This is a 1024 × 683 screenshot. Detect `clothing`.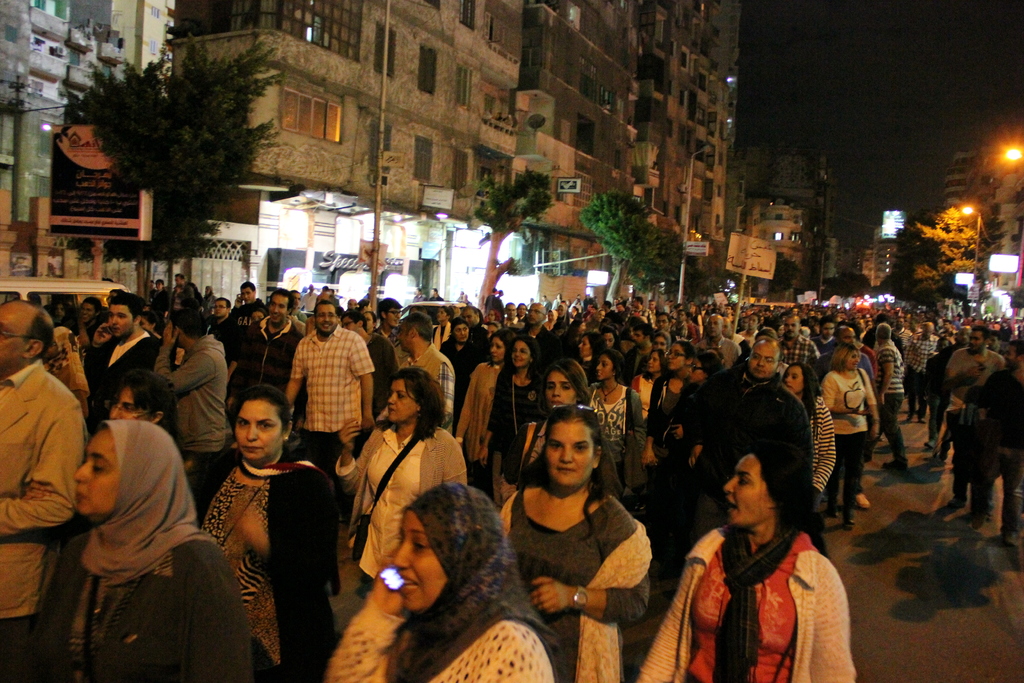
(x1=674, y1=369, x2=814, y2=553).
